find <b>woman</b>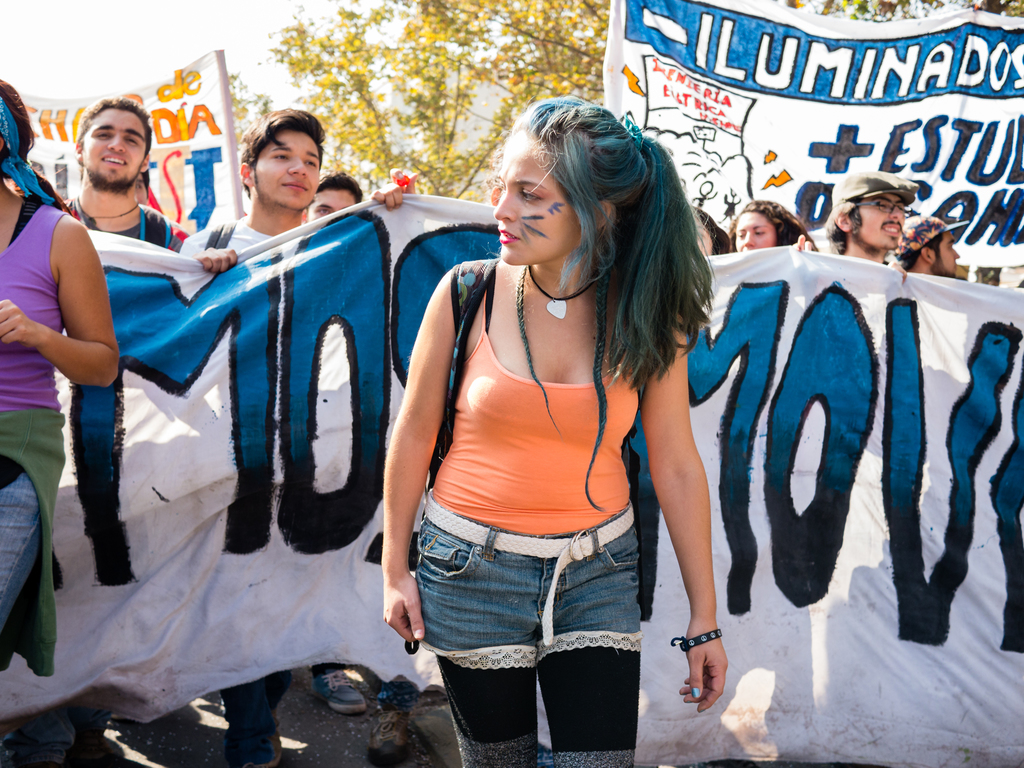
box(365, 120, 729, 761)
